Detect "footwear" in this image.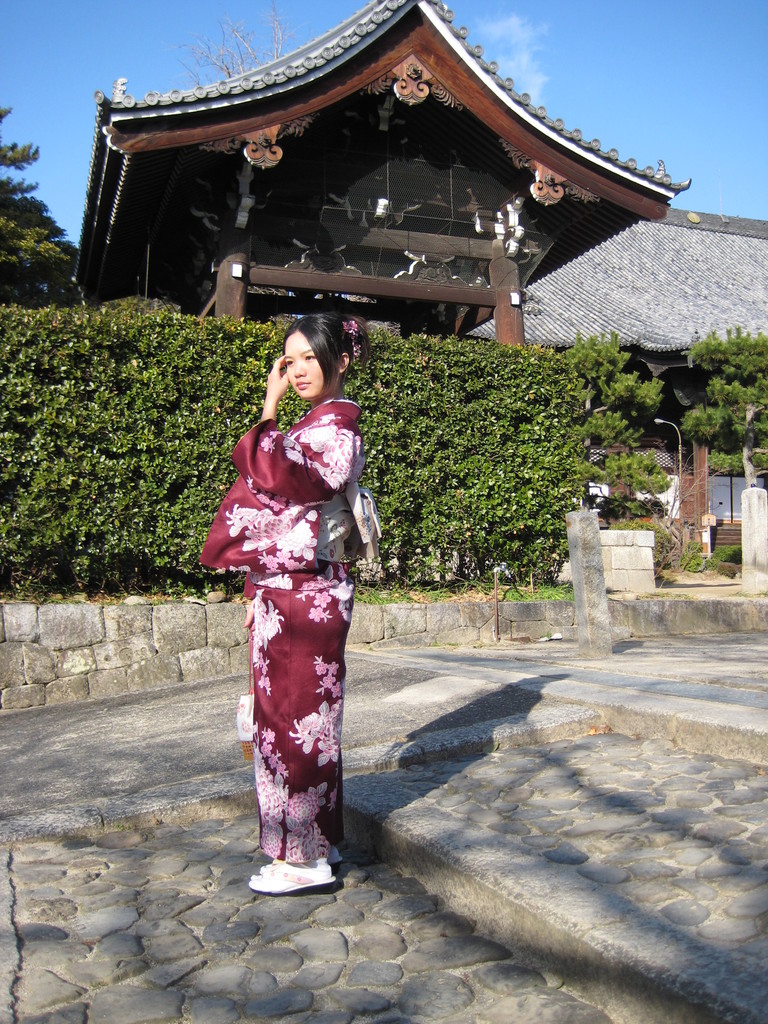
Detection: crop(247, 847, 289, 893).
